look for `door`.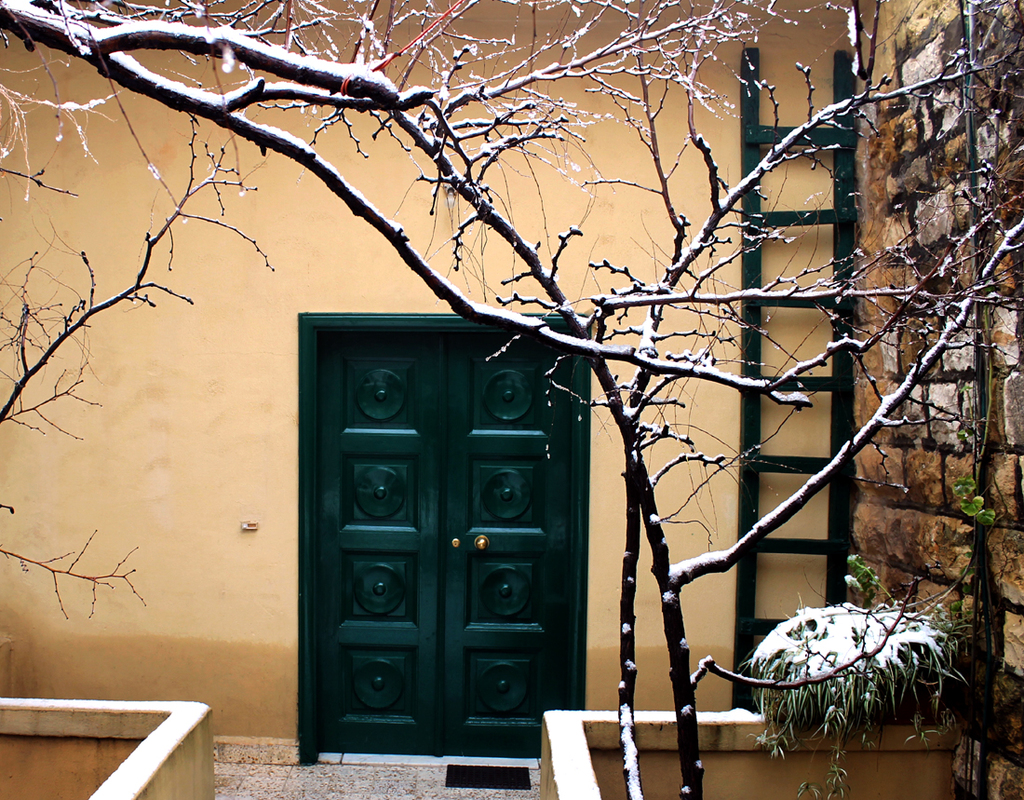
Found: [290, 287, 592, 782].
